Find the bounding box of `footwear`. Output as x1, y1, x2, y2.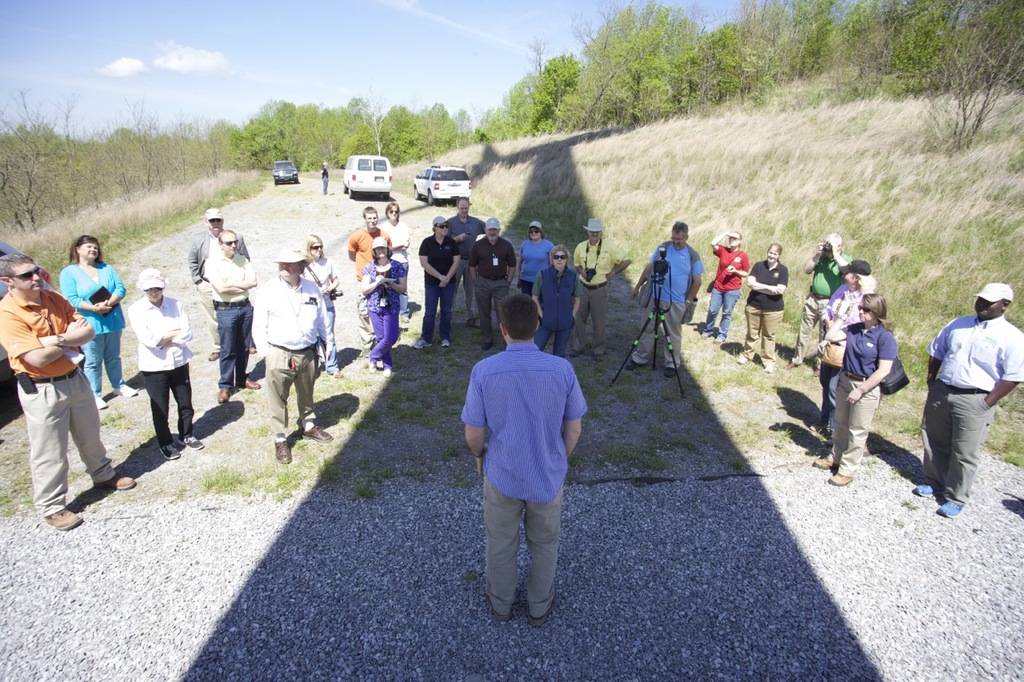
567, 349, 582, 361.
